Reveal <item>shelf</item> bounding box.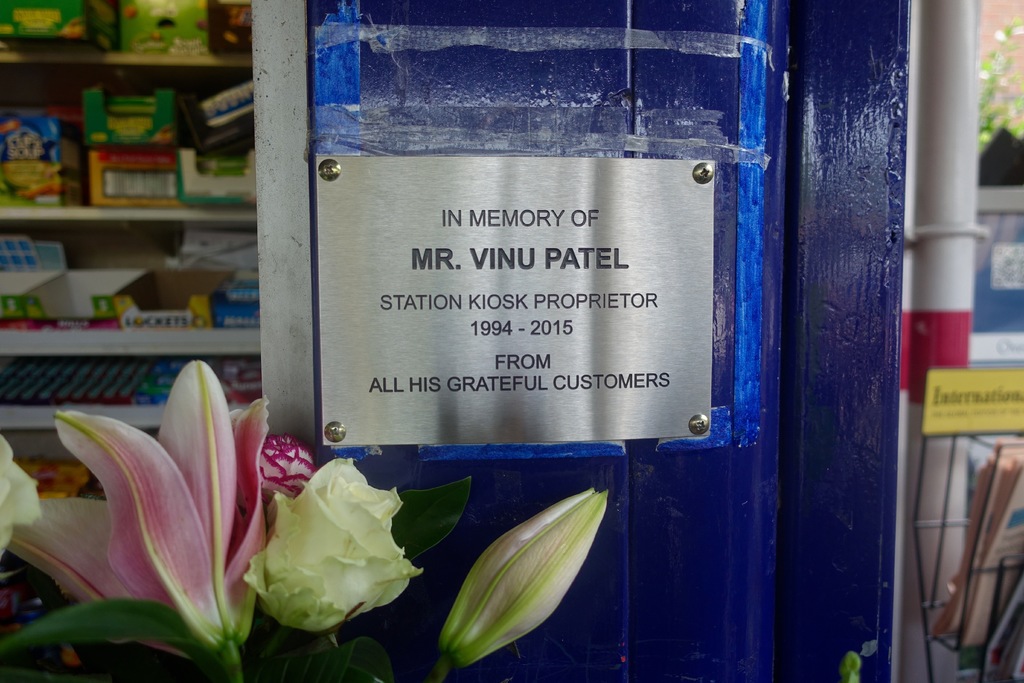
Revealed: pyautogui.locateOnScreen(0, 0, 255, 66).
